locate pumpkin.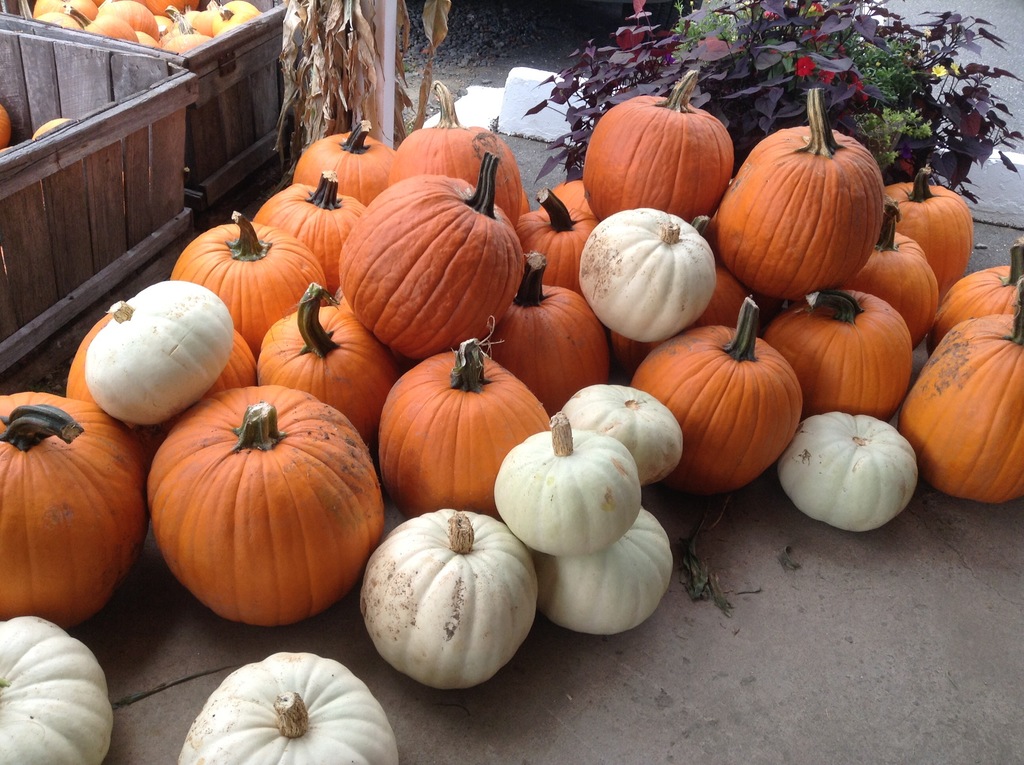
Bounding box: bbox=[0, 386, 163, 625].
